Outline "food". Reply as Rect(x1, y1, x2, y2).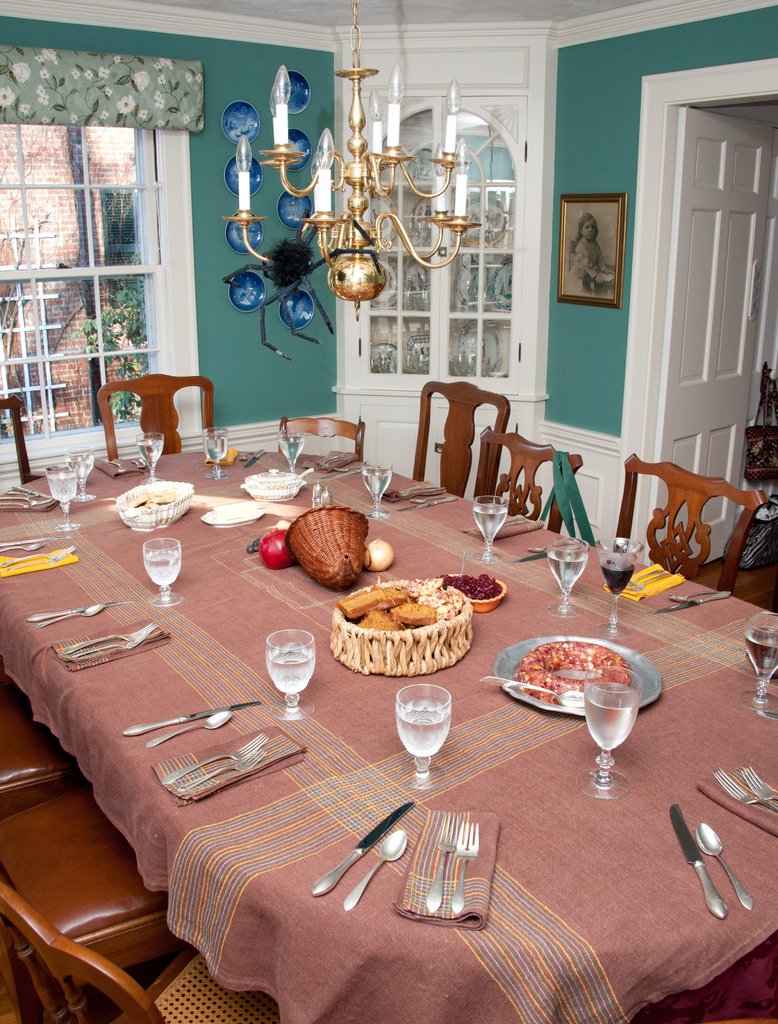
Rect(126, 488, 177, 510).
